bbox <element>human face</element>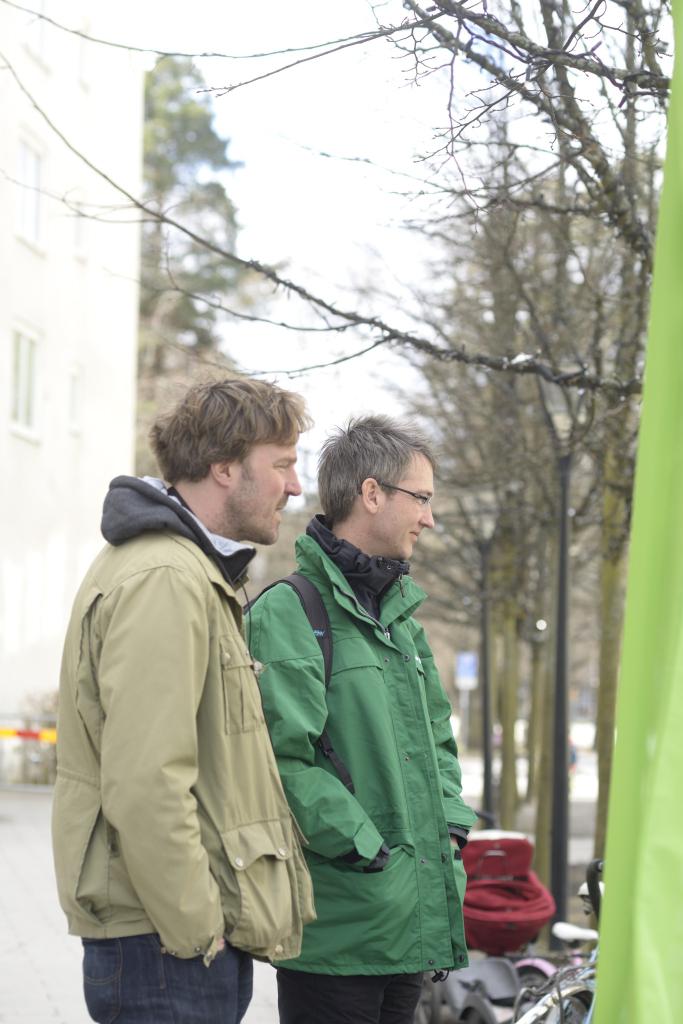
(379,454,435,557)
